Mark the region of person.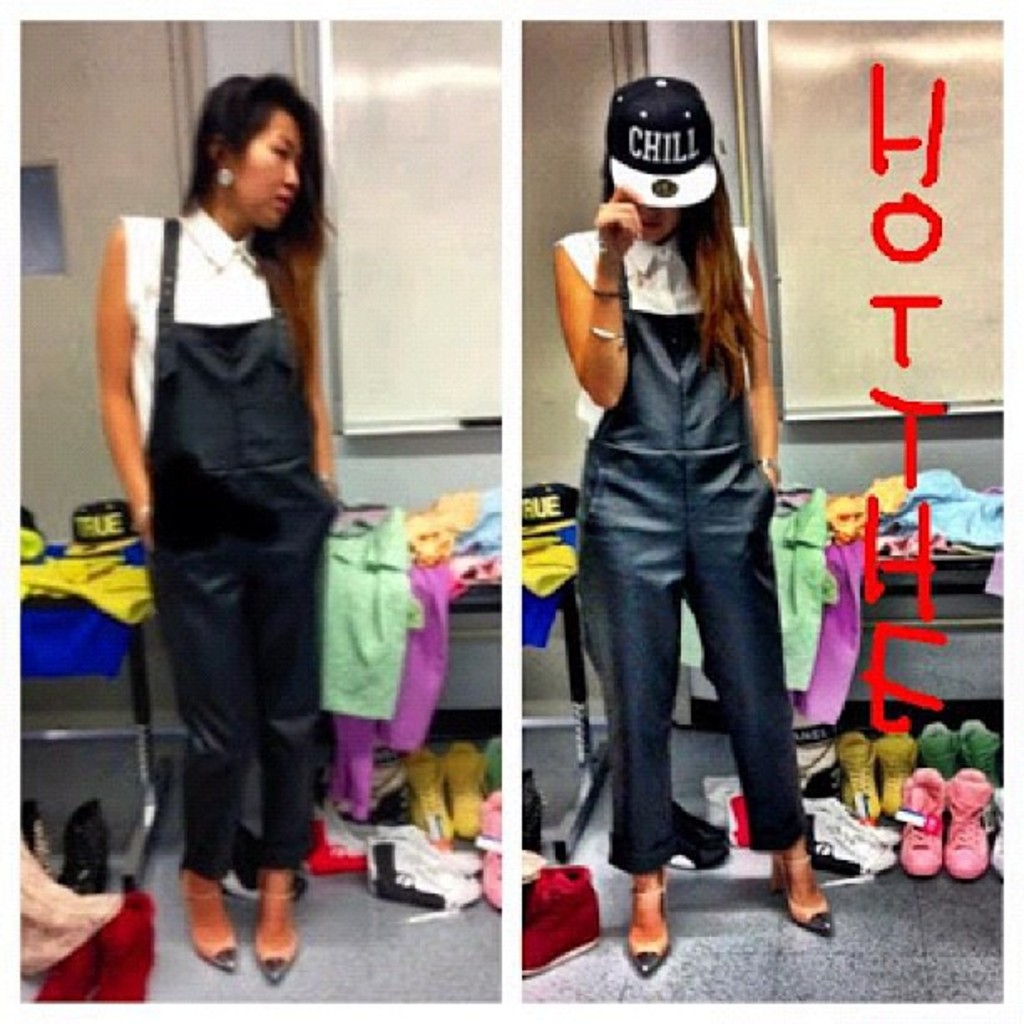
Region: Rect(97, 74, 353, 992).
